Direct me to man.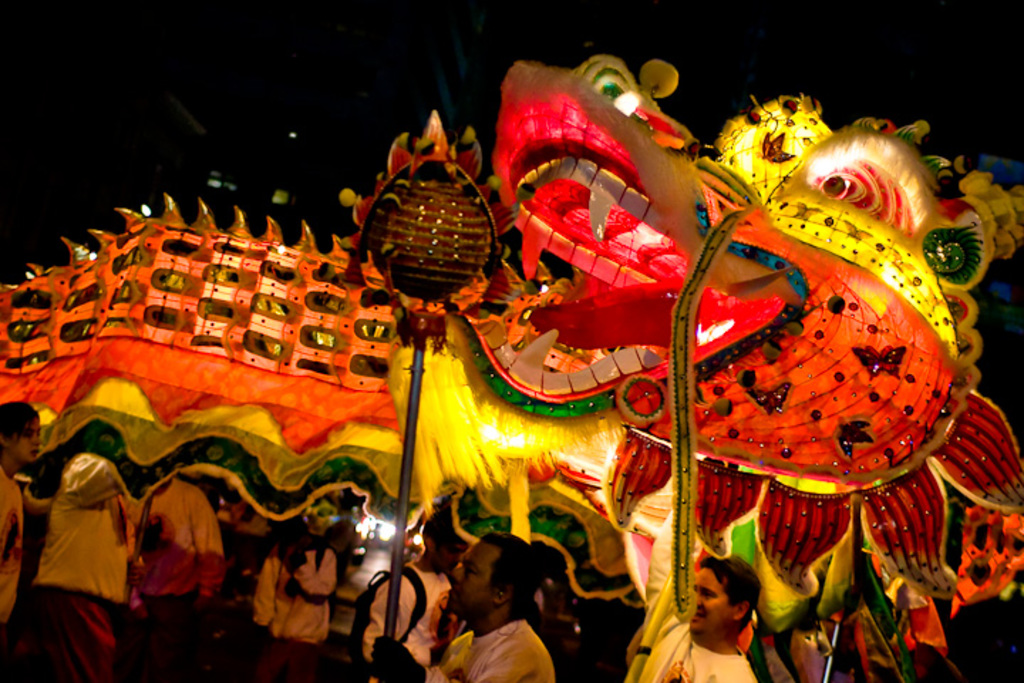
Direction: x1=616, y1=501, x2=765, y2=680.
